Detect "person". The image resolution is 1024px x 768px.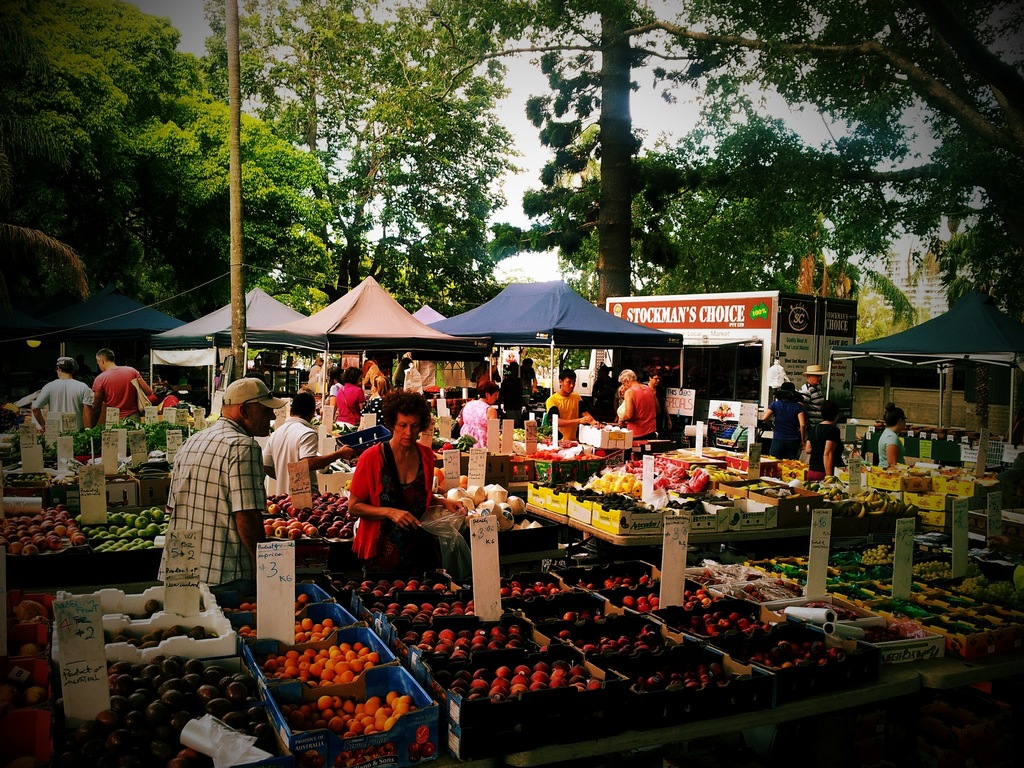
(337, 407, 427, 606).
